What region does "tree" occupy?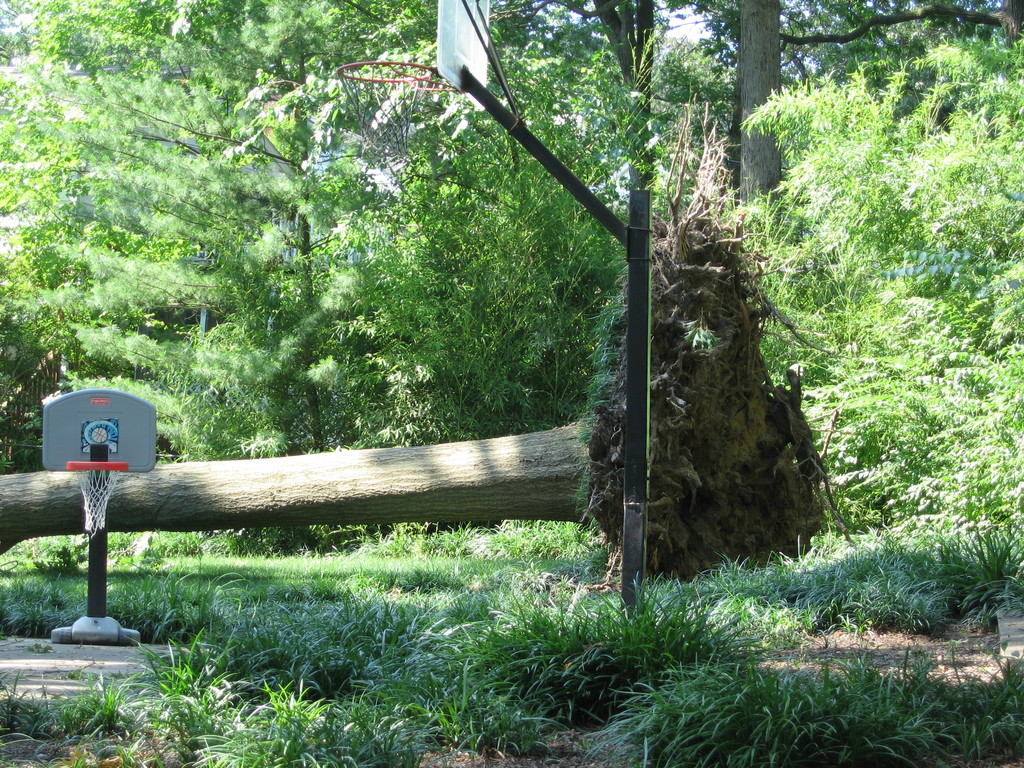
328 0 640 480.
